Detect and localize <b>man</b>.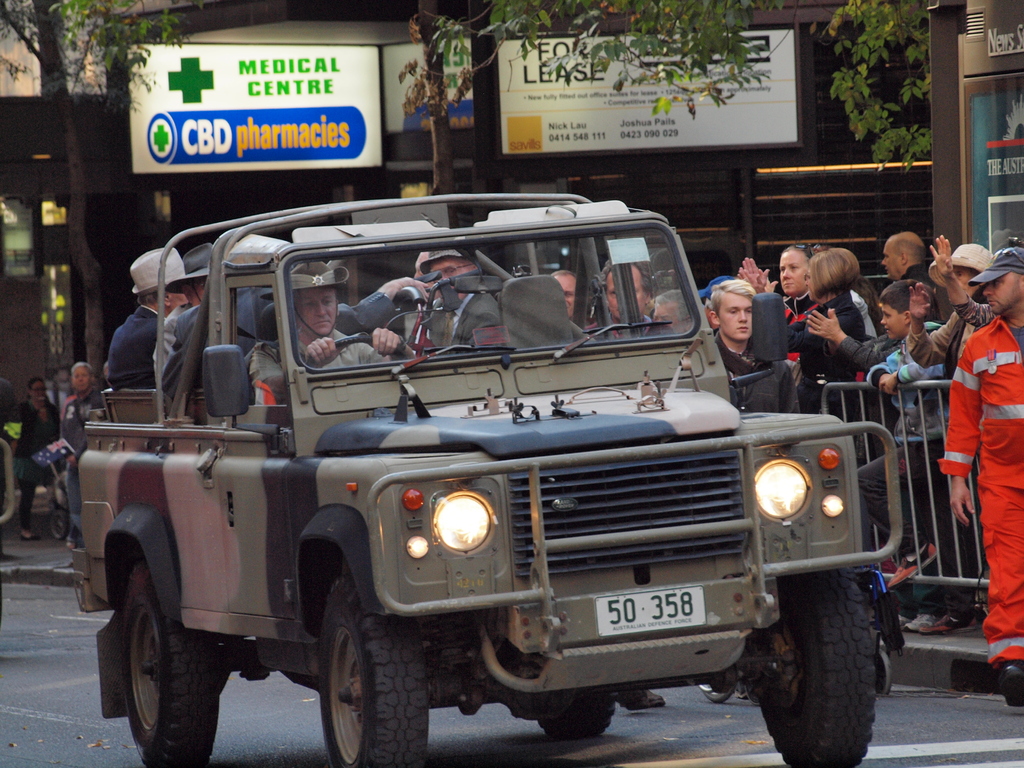
Localized at 936:257:1023:646.
